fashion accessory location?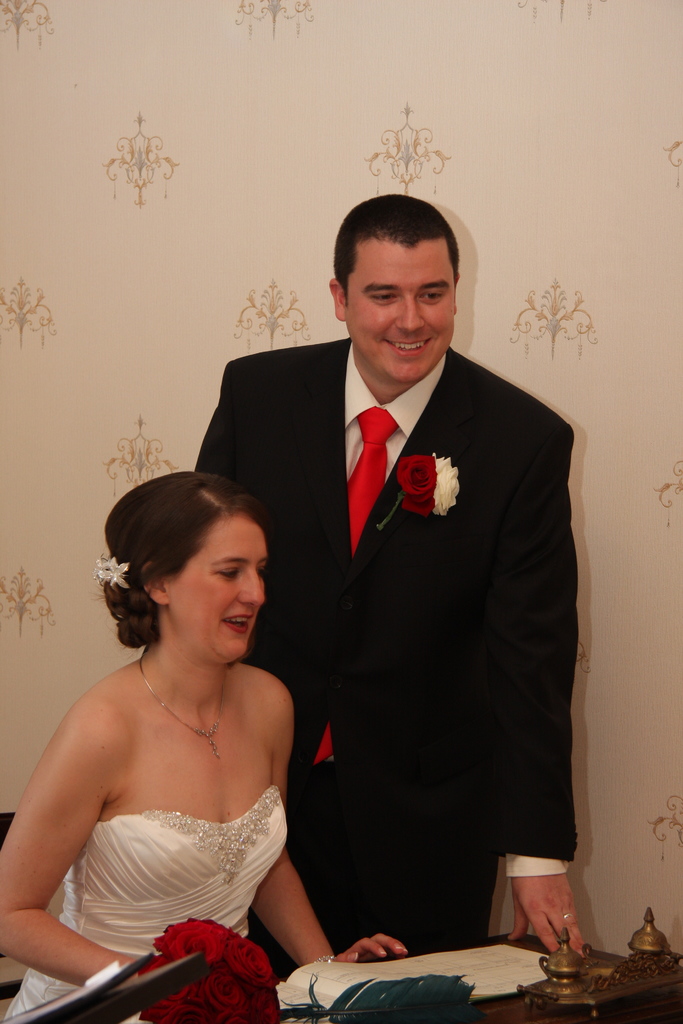
311, 954, 334, 966
